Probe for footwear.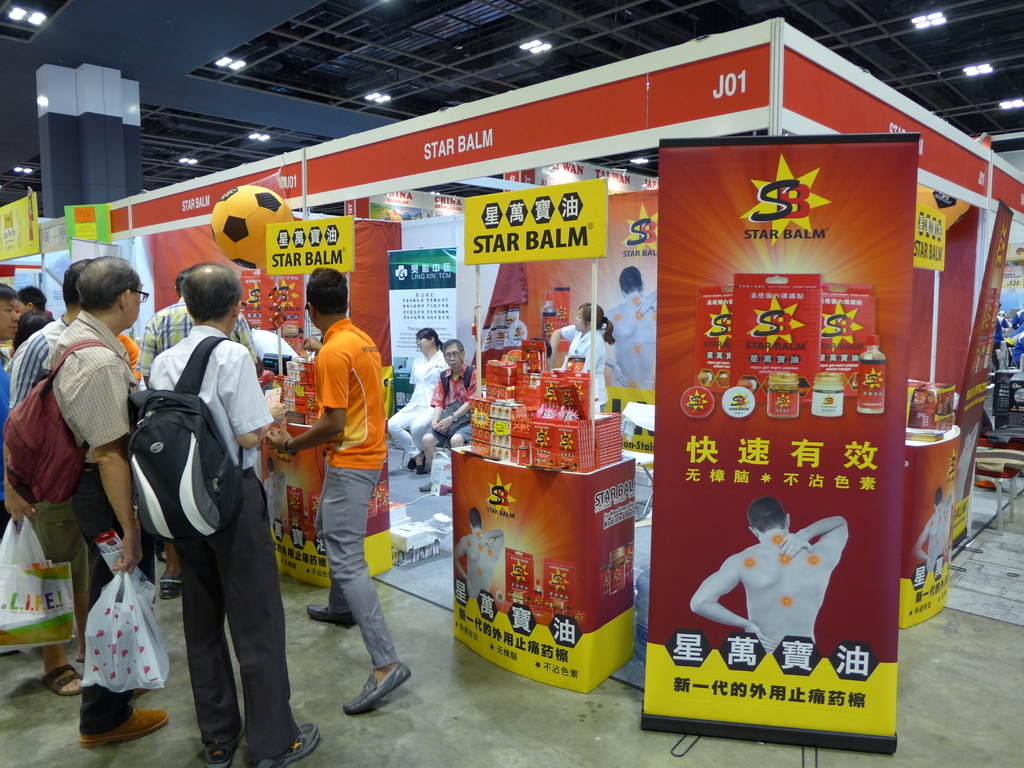
Probe result: crop(205, 723, 248, 766).
